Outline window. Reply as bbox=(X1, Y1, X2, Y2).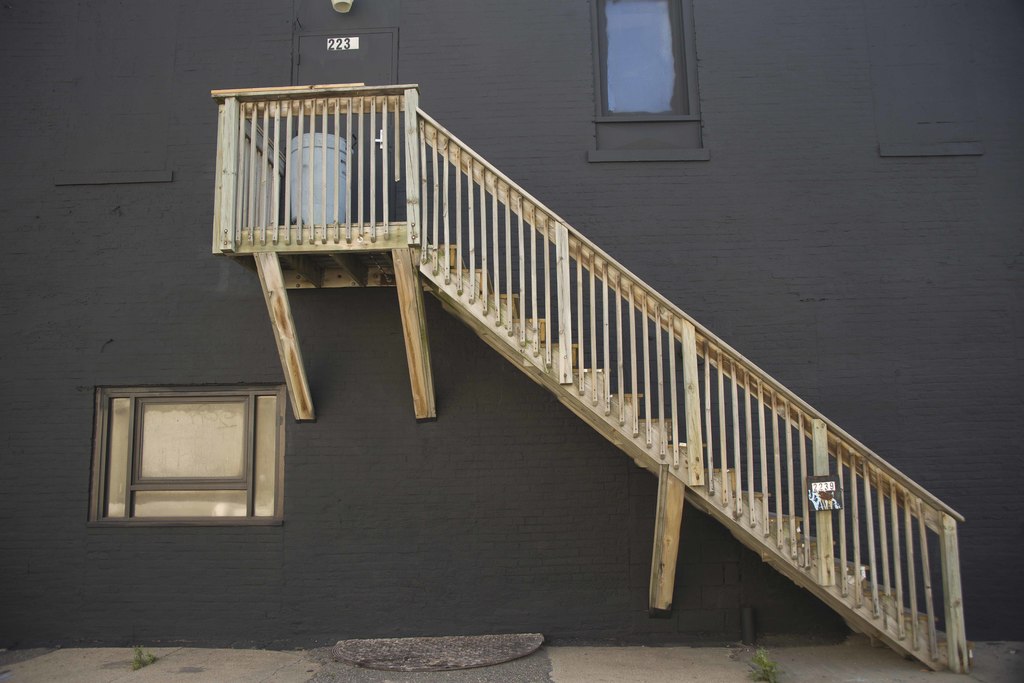
bbox=(111, 371, 278, 524).
